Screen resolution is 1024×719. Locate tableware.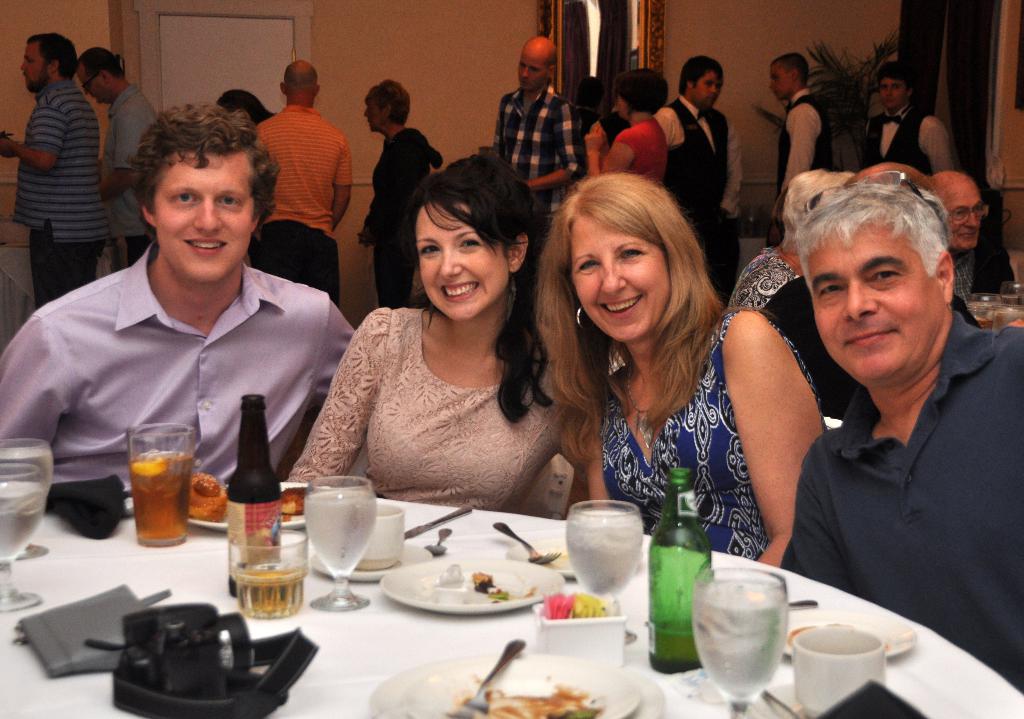
select_region(300, 475, 376, 611).
